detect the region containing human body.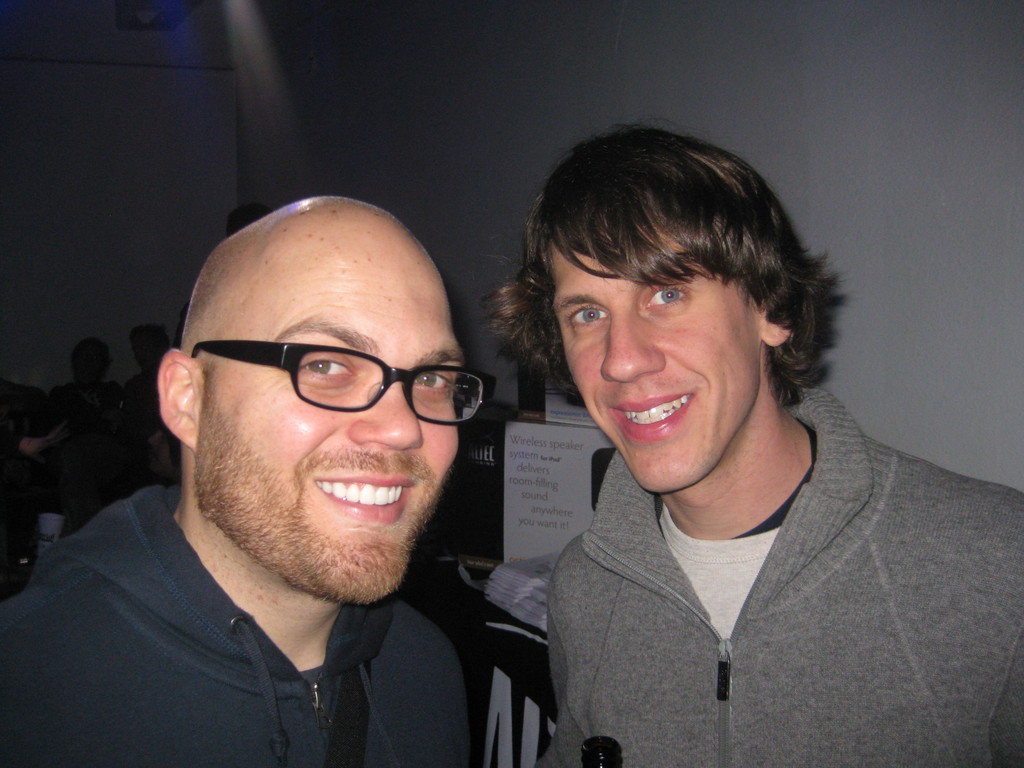
(404,154,976,767).
